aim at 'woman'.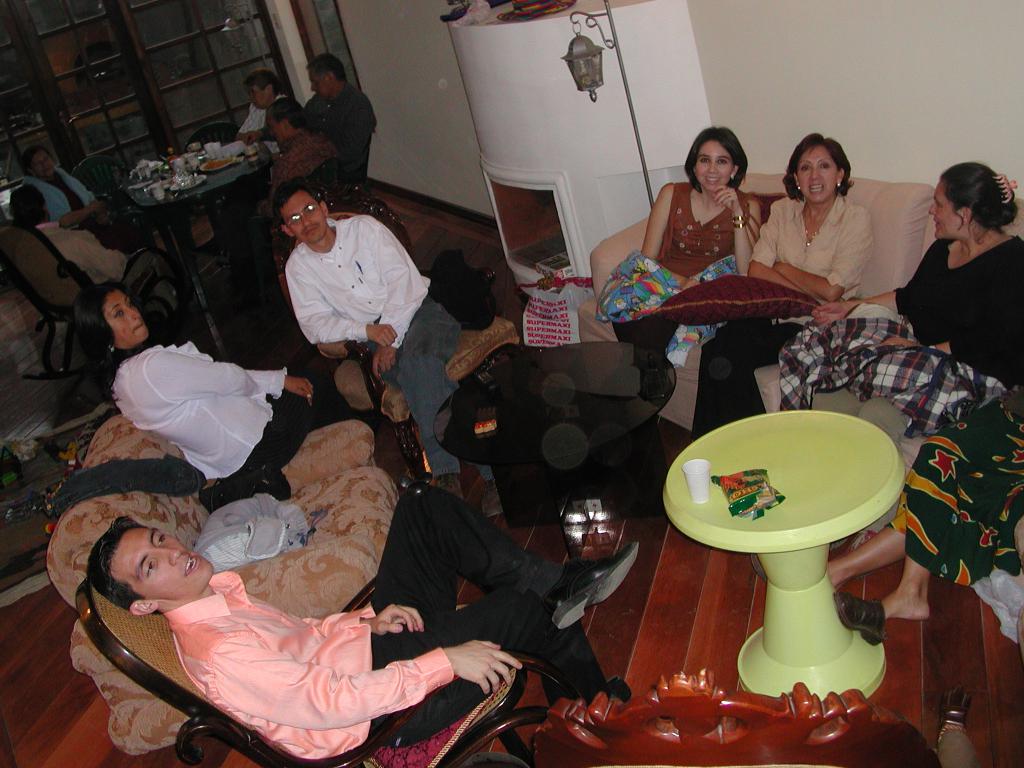
Aimed at [690, 134, 874, 437].
